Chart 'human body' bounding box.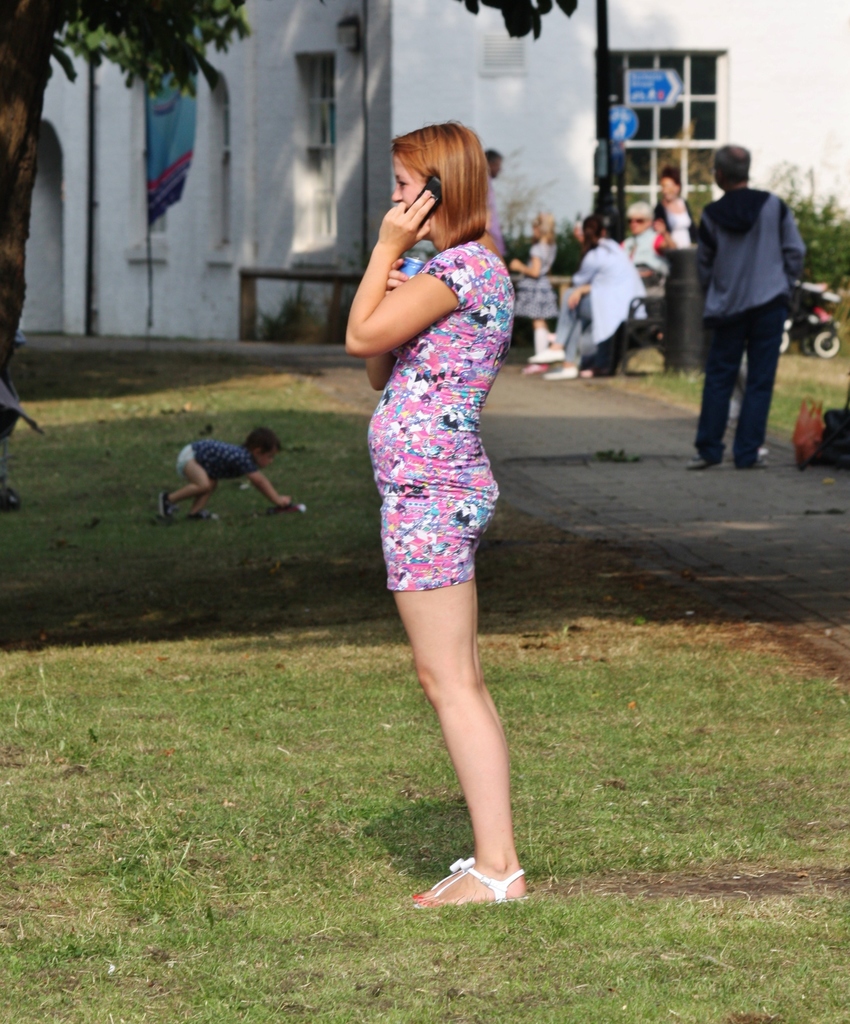
Charted: 619:200:666:272.
